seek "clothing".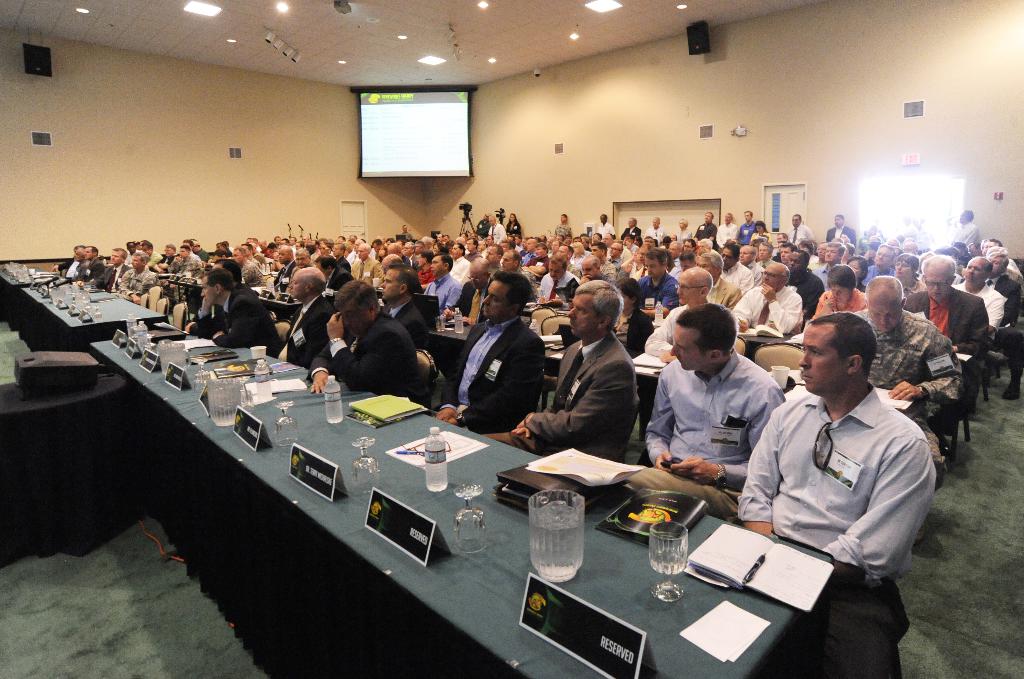
crop(607, 316, 666, 355).
